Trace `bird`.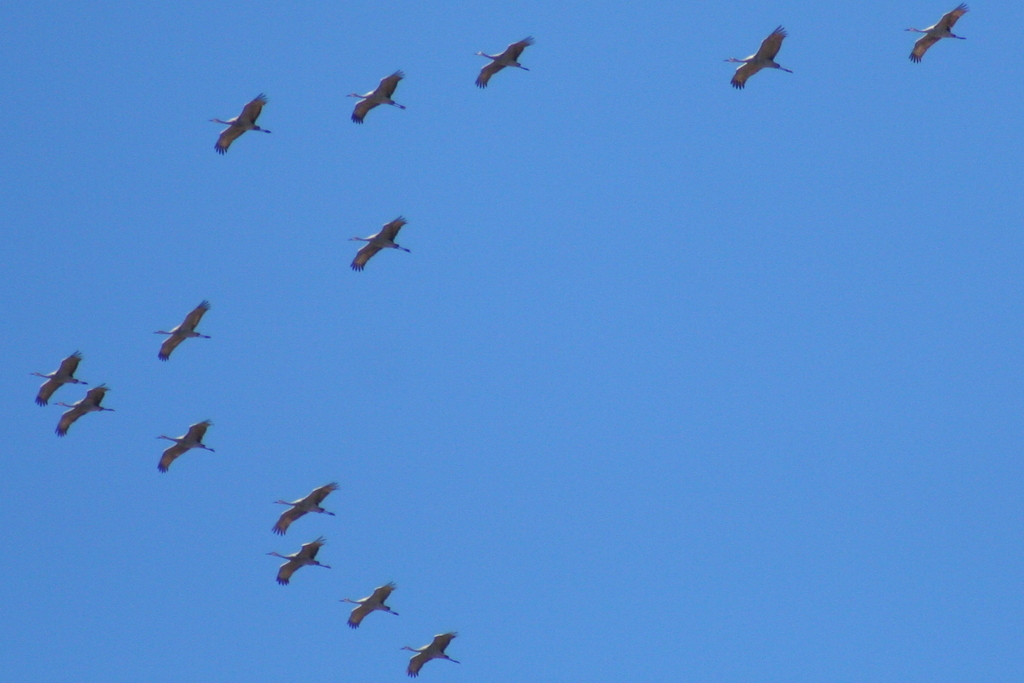
Traced to <region>337, 208, 410, 272</region>.
